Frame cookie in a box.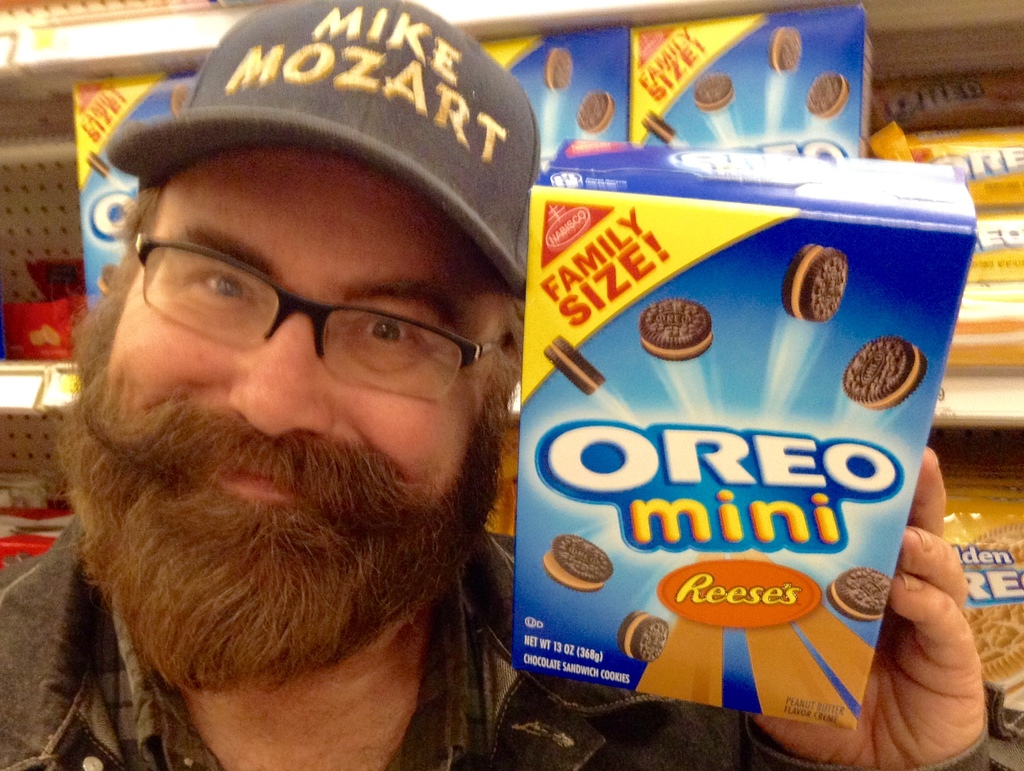
[left=823, top=565, right=892, bottom=624].
